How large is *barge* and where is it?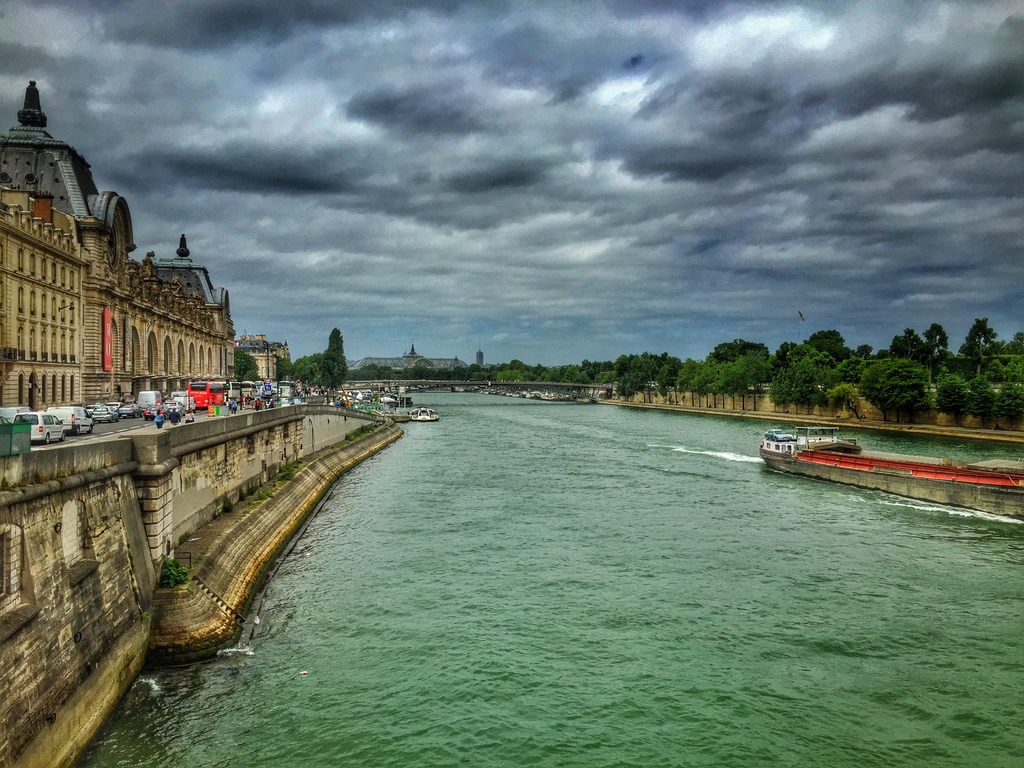
Bounding box: <bbox>758, 425, 1023, 522</bbox>.
